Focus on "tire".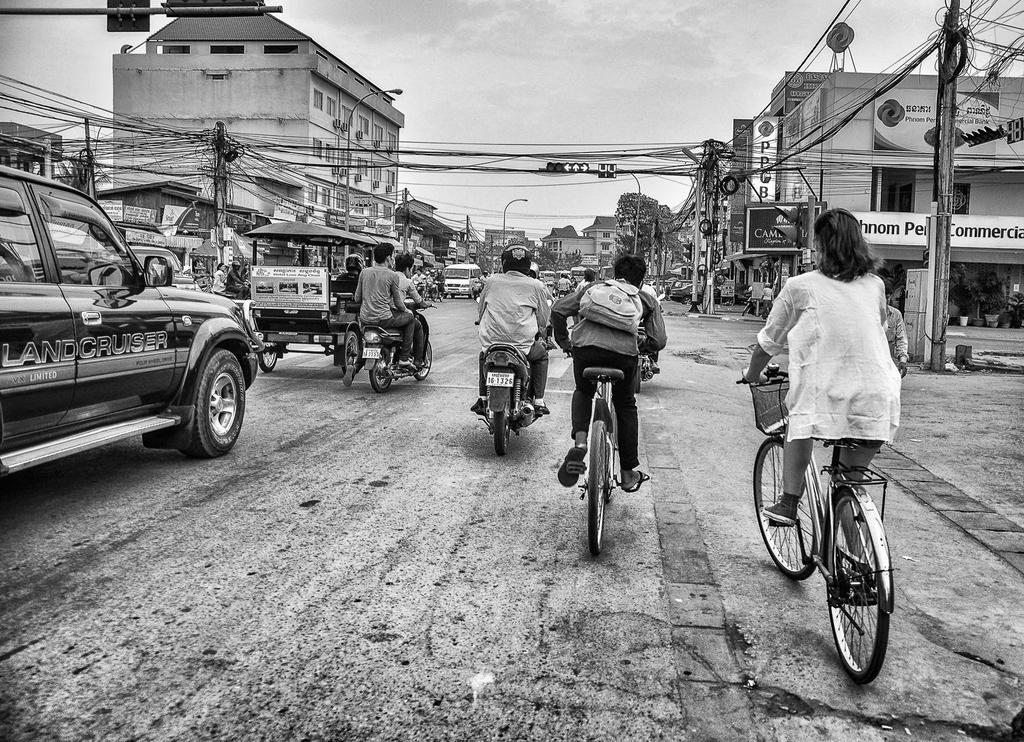
Focused at crop(180, 351, 244, 459).
